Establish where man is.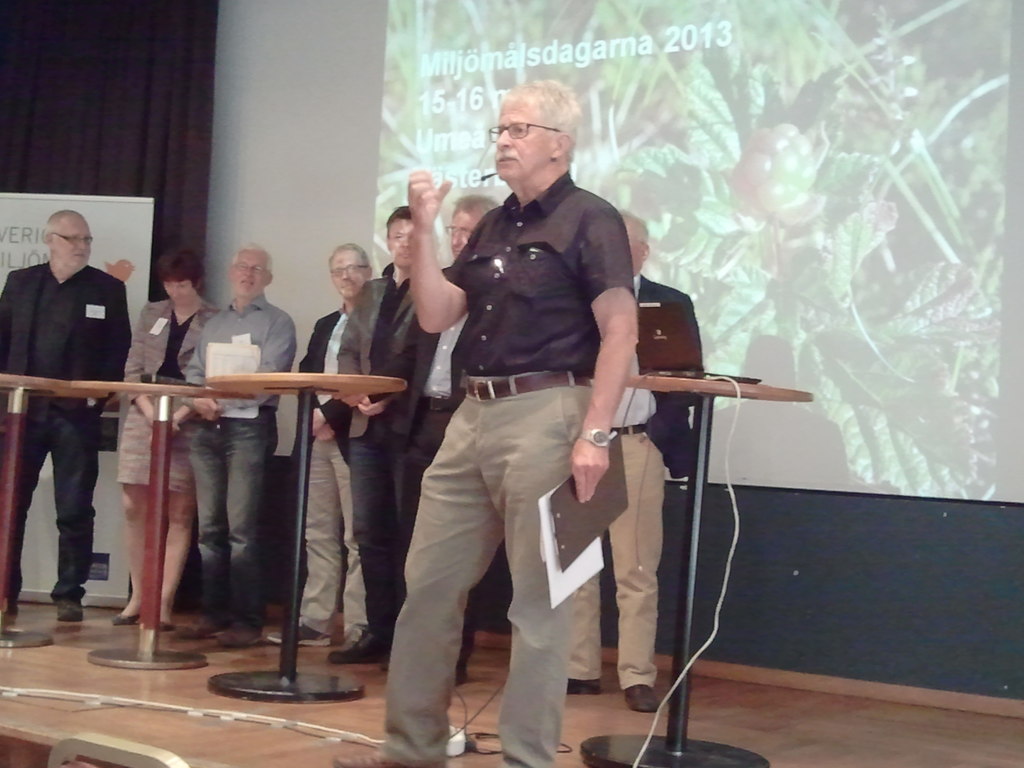
Established at 340 77 641 767.
